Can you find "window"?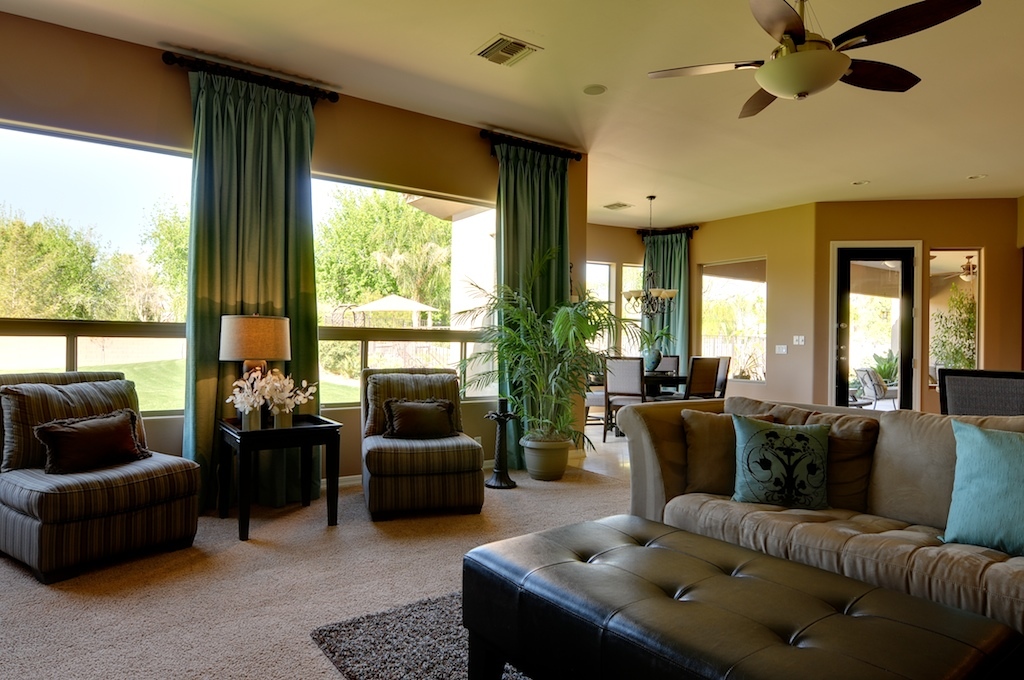
Yes, bounding box: 618/259/650/359.
